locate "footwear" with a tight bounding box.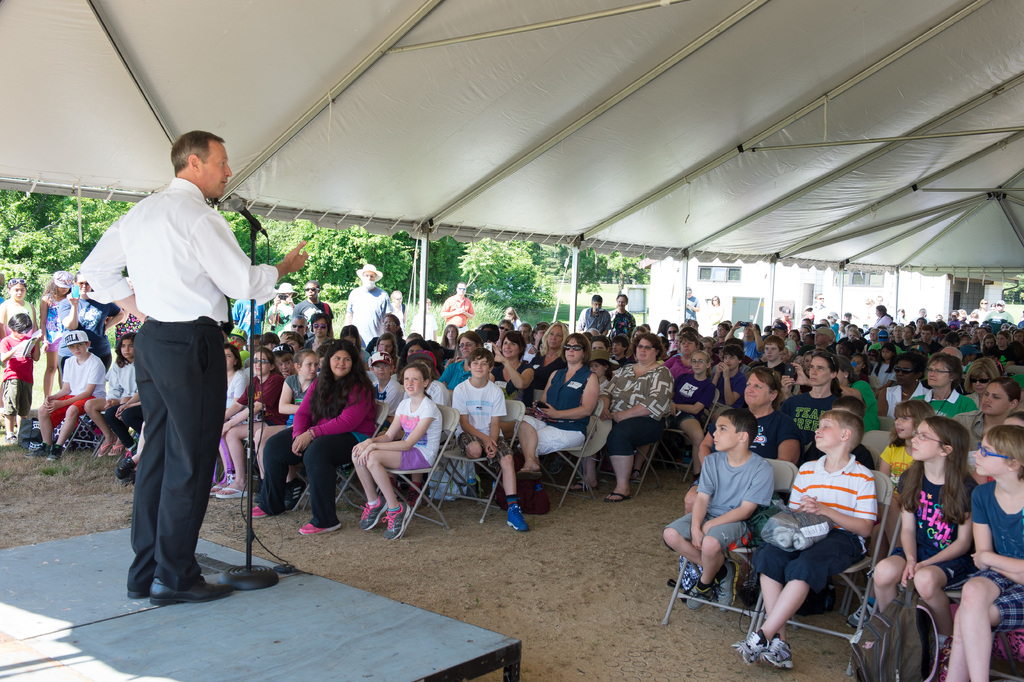
region(252, 506, 265, 518).
